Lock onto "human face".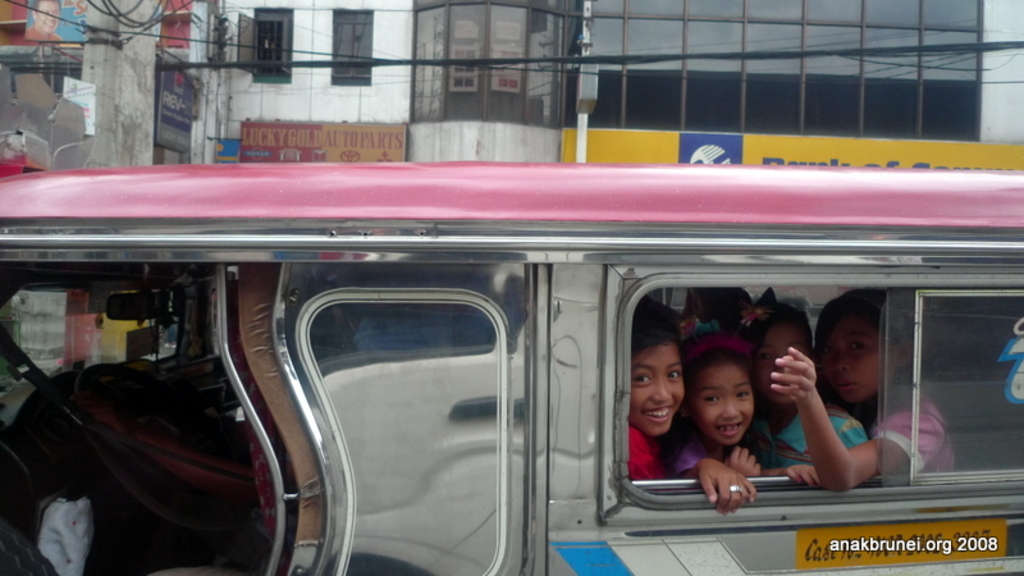
Locked: (x1=689, y1=365, x2=756, y2=443).
